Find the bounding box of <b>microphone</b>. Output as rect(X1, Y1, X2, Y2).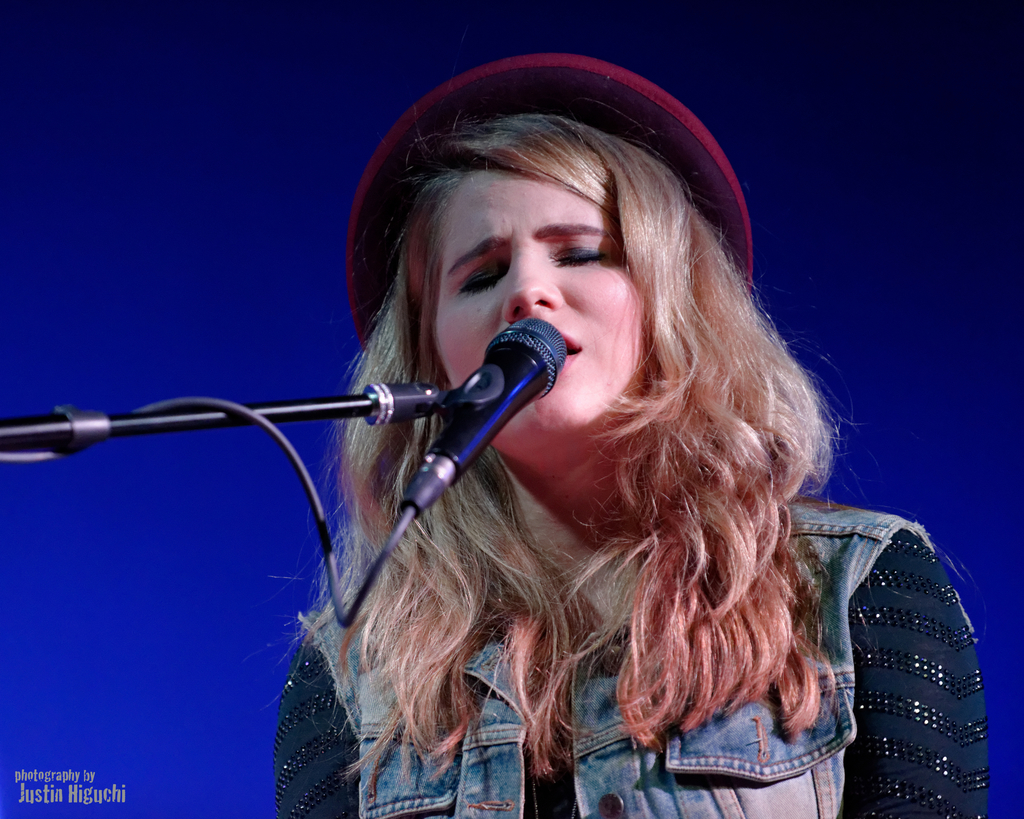
rect(363, 321, 573, 514).
